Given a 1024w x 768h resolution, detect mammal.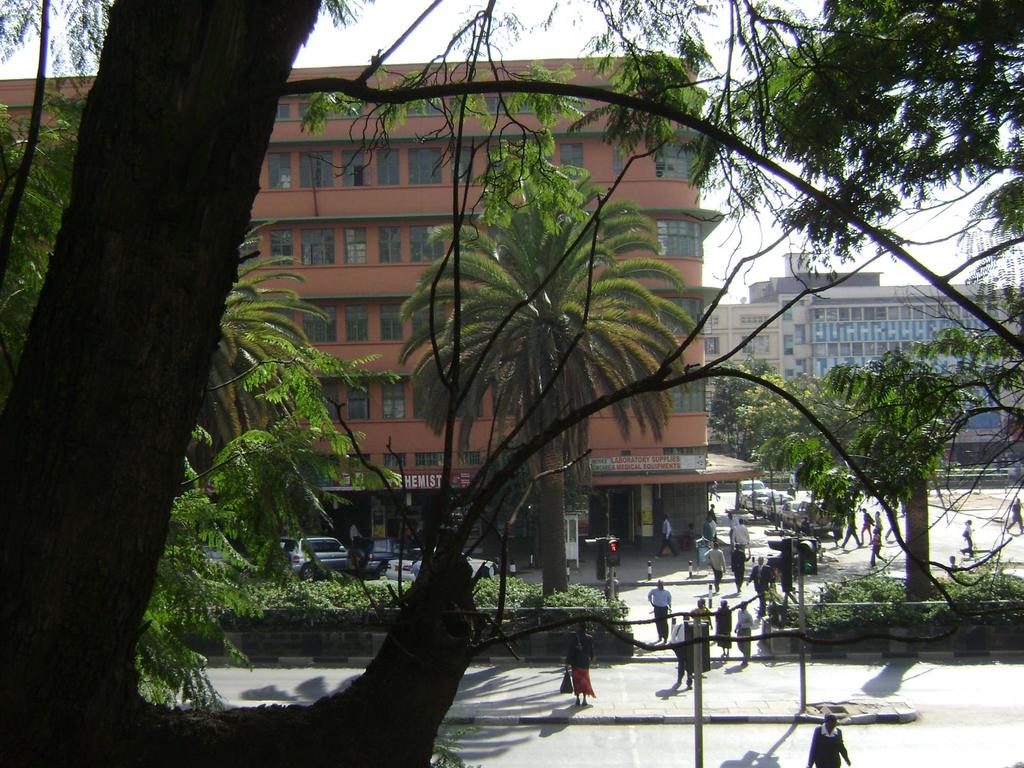
bbox=[646, 577, 675, 639].
